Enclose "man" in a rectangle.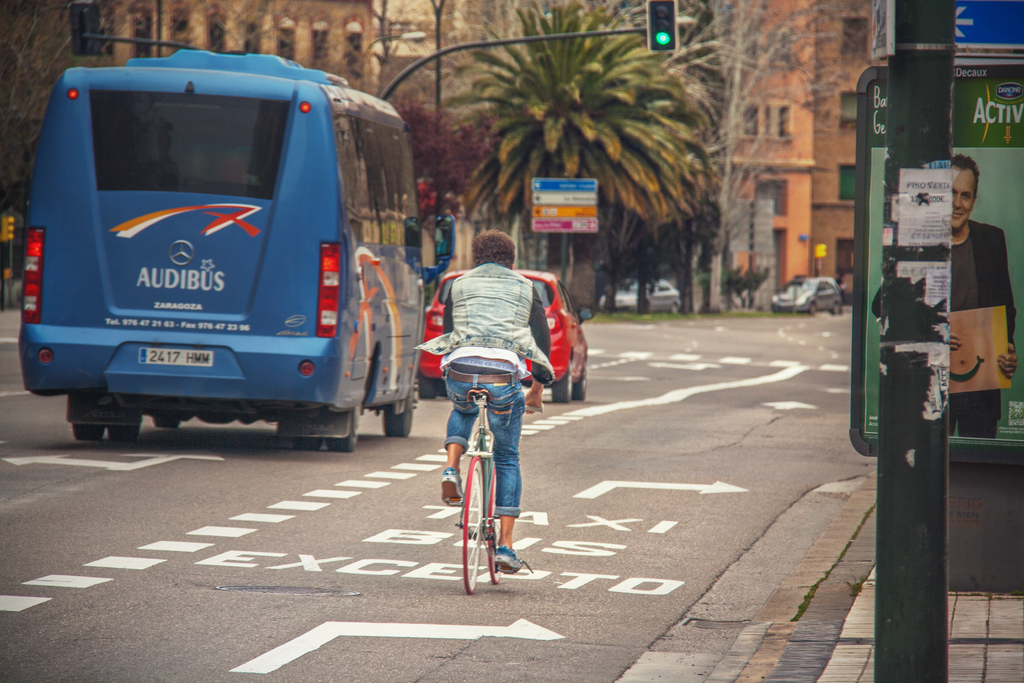
871,154,1015,438.
